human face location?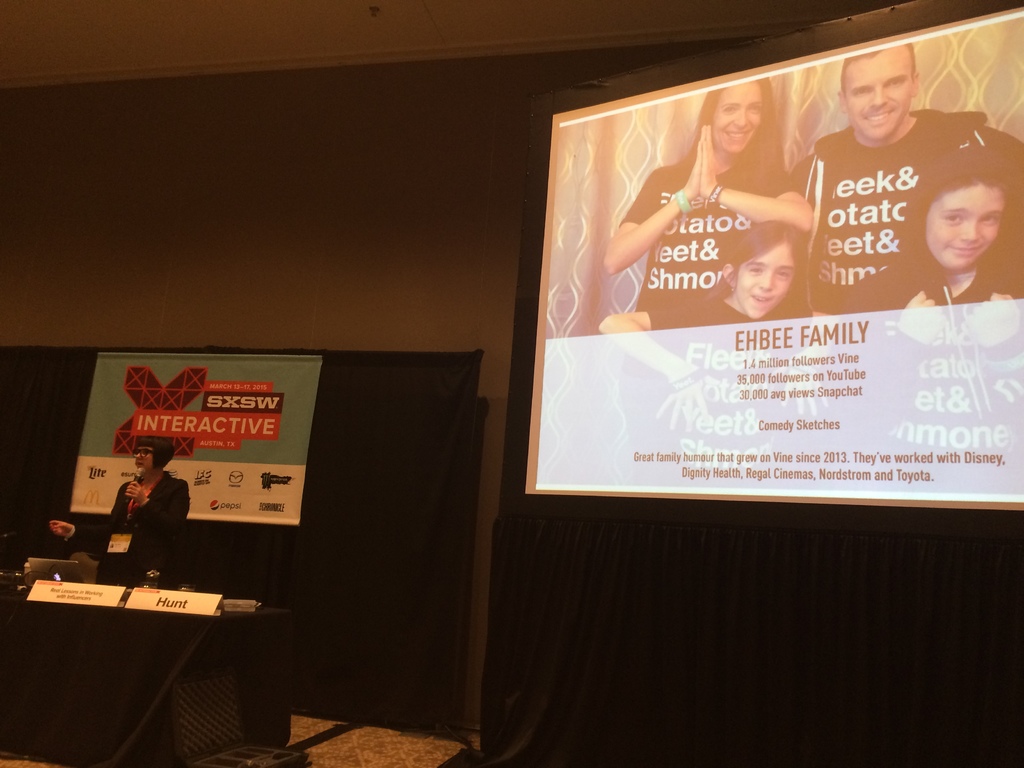
<region>712, 79, 762, 153</region>
